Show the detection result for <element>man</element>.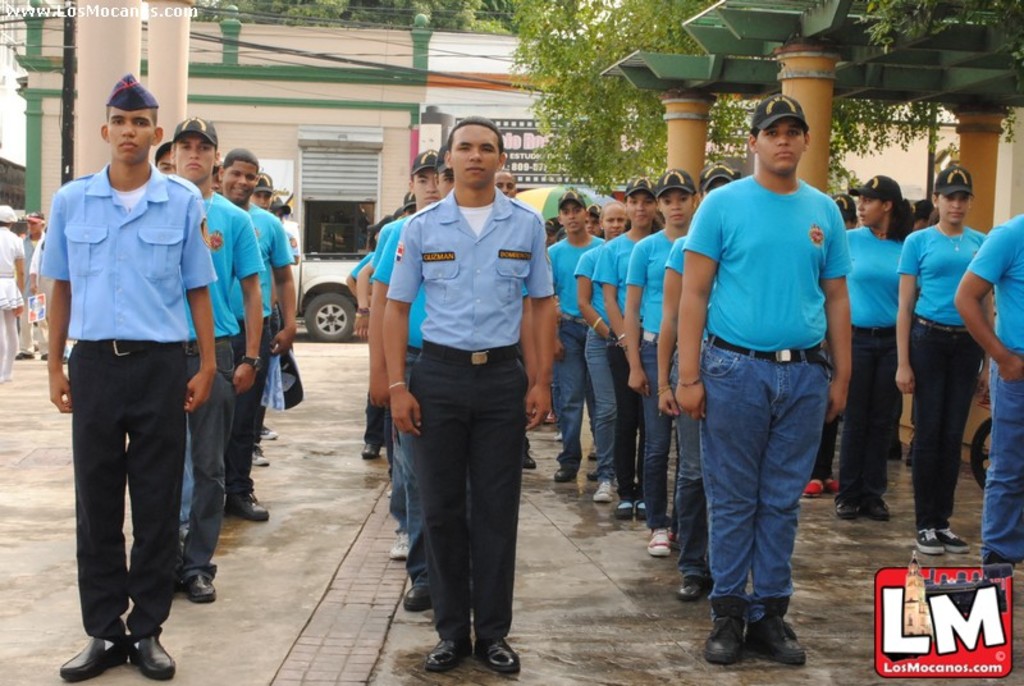
{"left": 681, "top": 102, "right": 841, "bottom": 664}.
